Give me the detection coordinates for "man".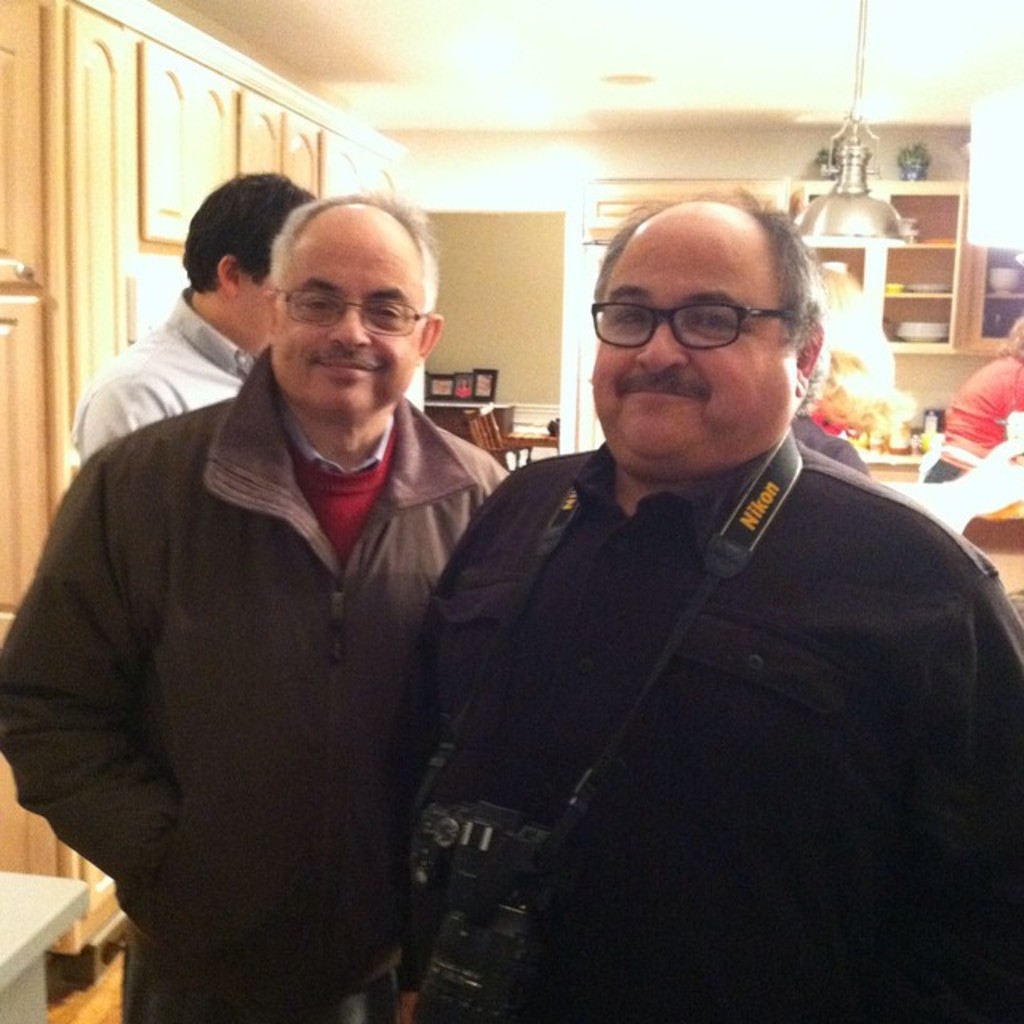
941,304,1022,453.
